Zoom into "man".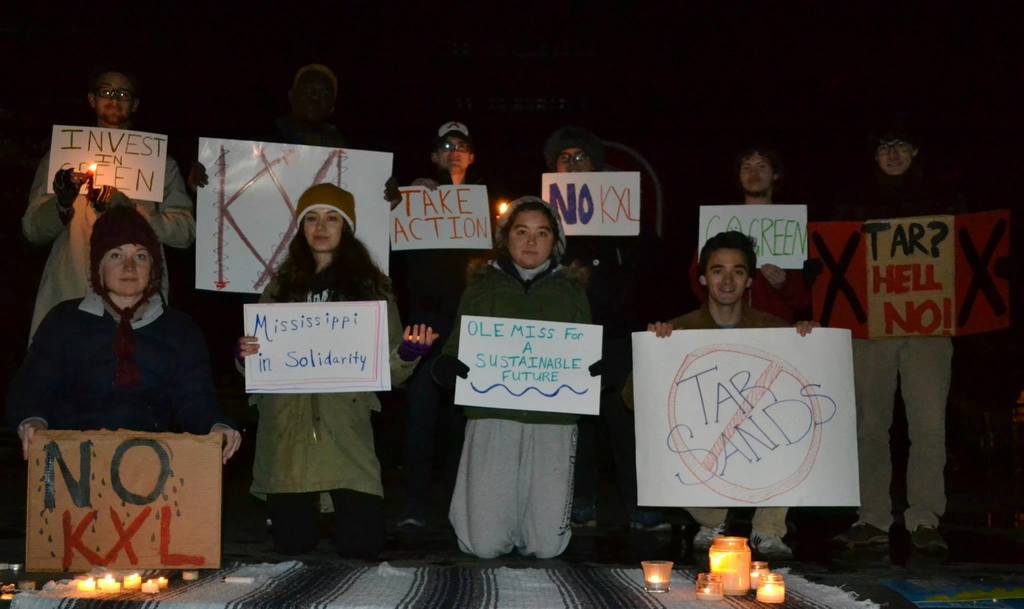
Zoom target: [left=20, top=64, right=198, bottom=343].
